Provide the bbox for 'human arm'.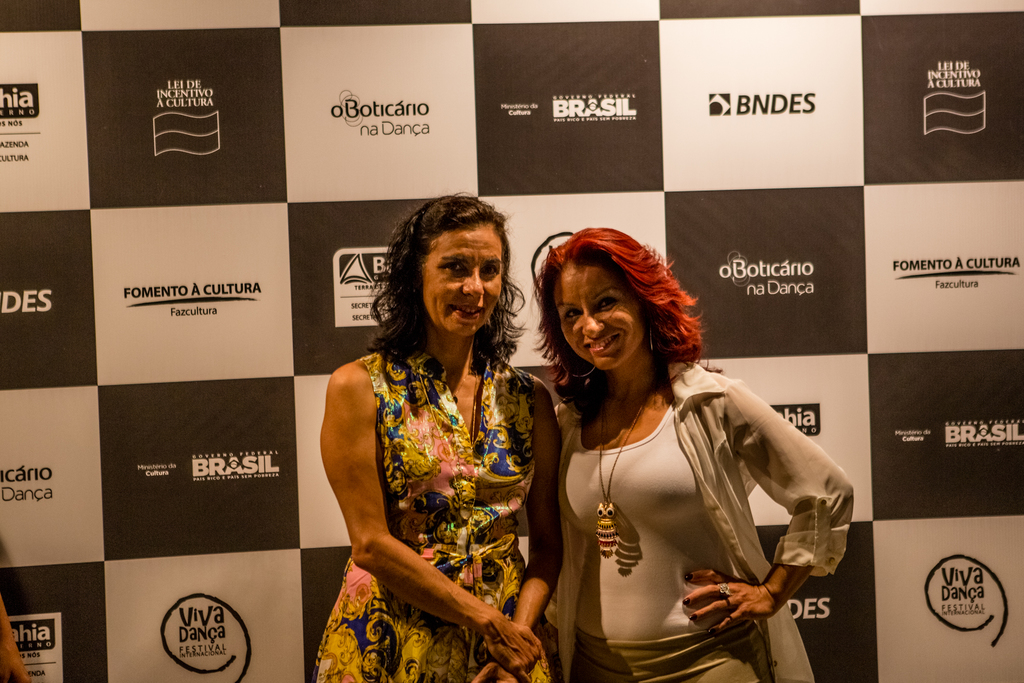
[309, 360, 548, 673].
